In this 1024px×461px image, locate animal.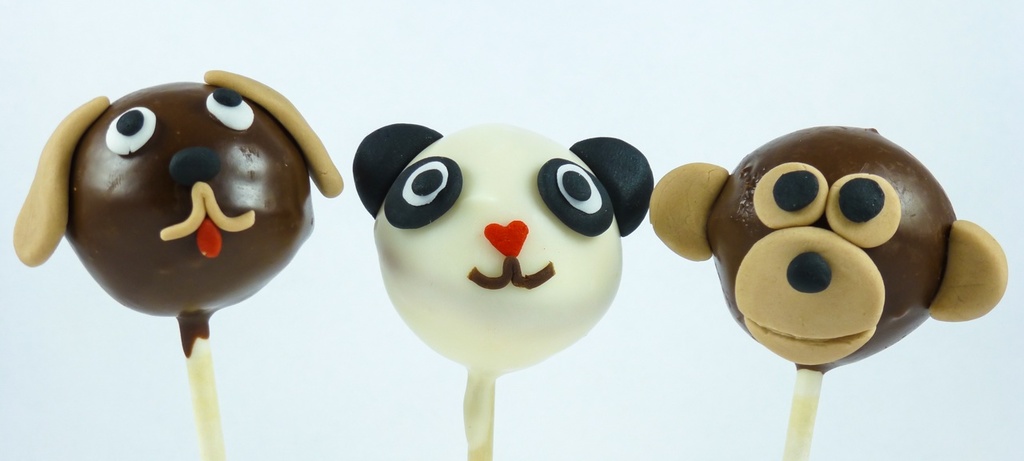
Bounding box: <bbox>355, 122, 656, 383</bbox>.
